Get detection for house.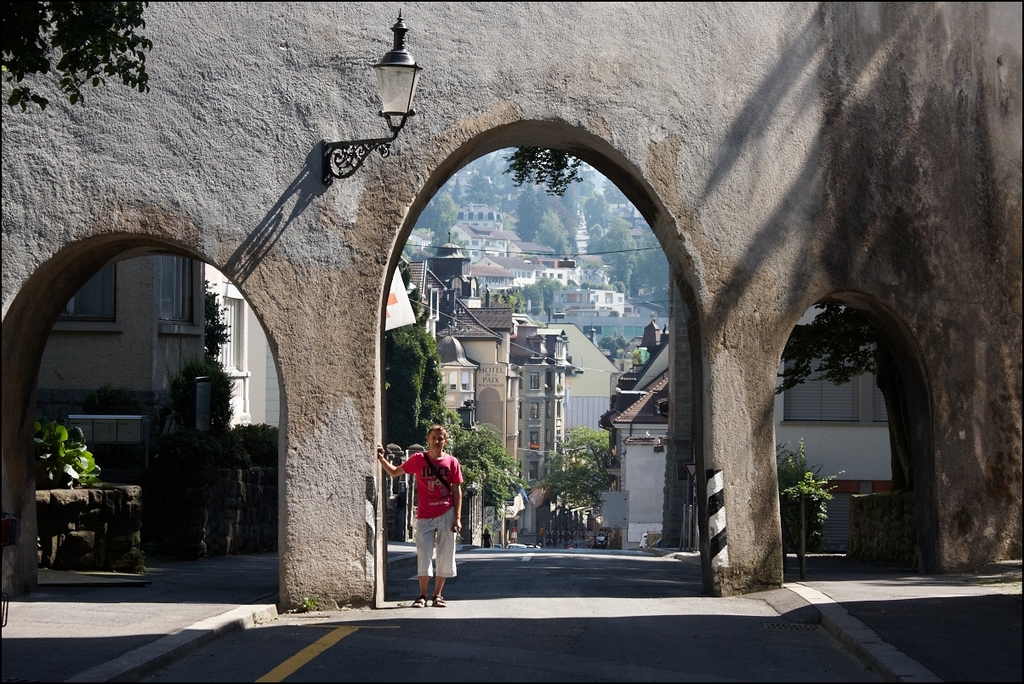
Detection: (left=543, top=282, right=625, bottom=311).
